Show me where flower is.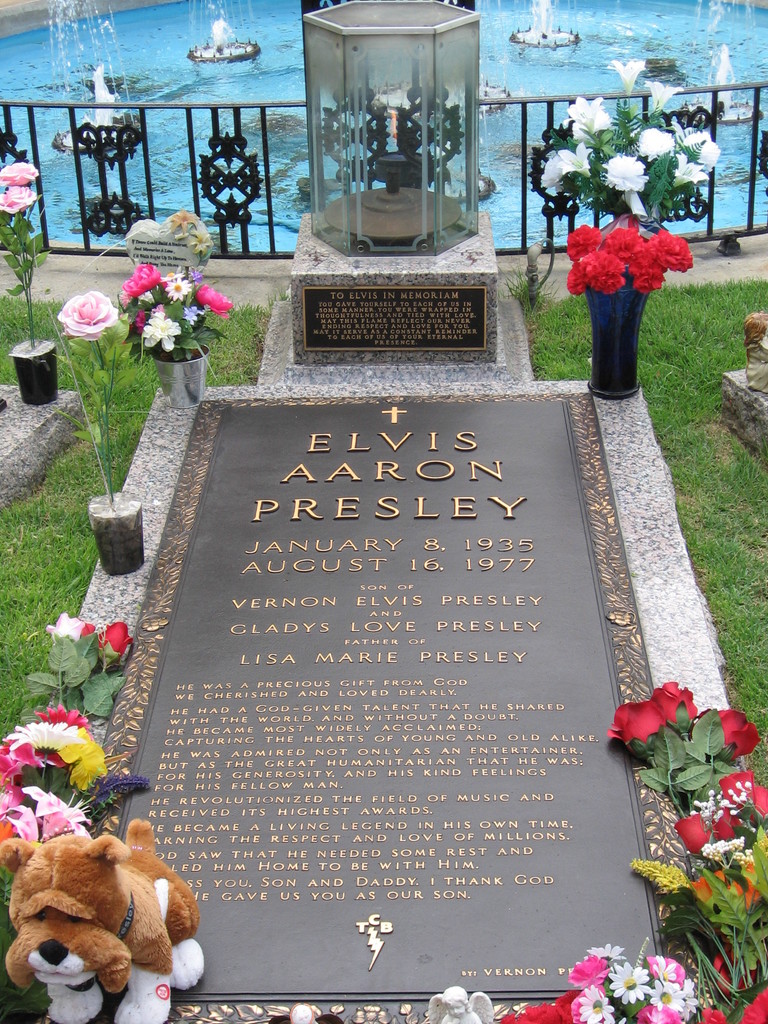
flower is at (2, 158, 38, 216).
